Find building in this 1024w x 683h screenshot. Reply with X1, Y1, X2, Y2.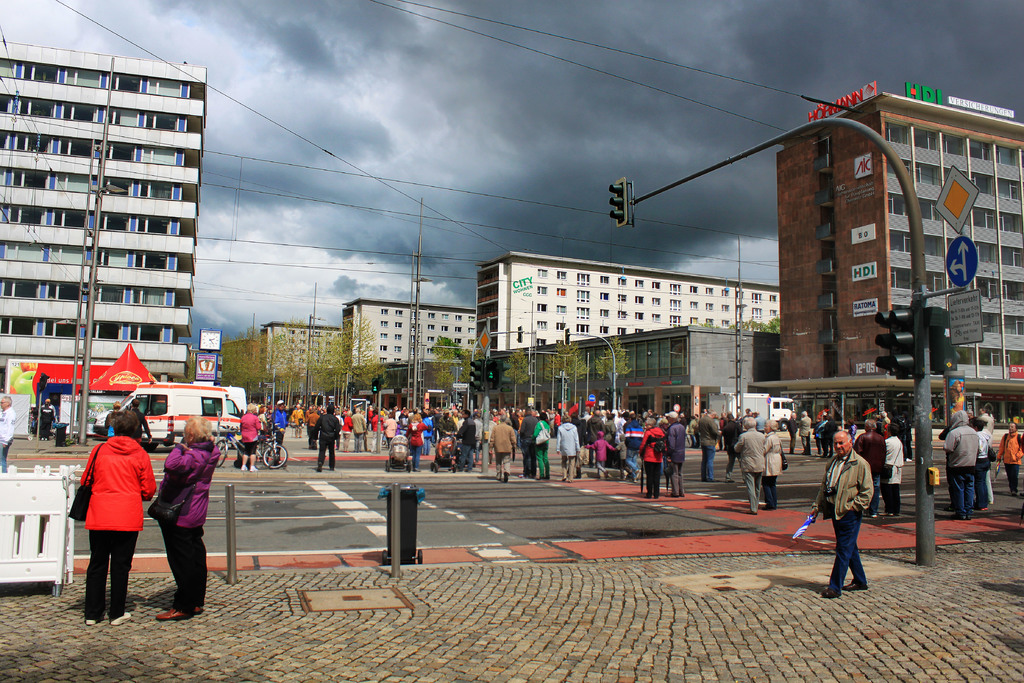
0, 35, 207, 423.
